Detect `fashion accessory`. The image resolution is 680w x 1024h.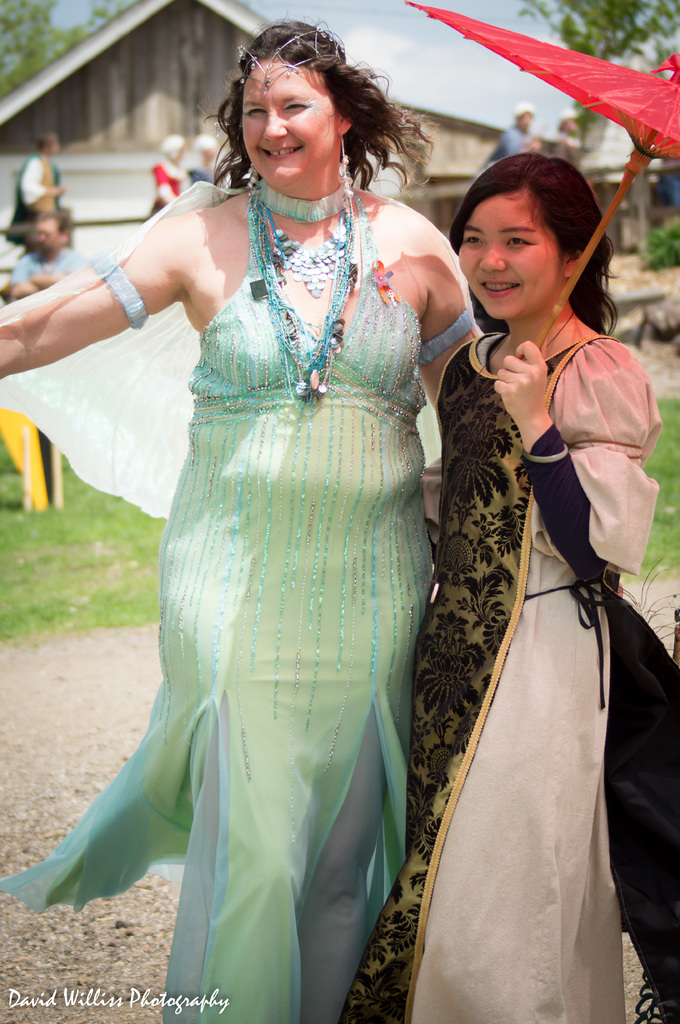
rect(257, 178, 346, 228).
